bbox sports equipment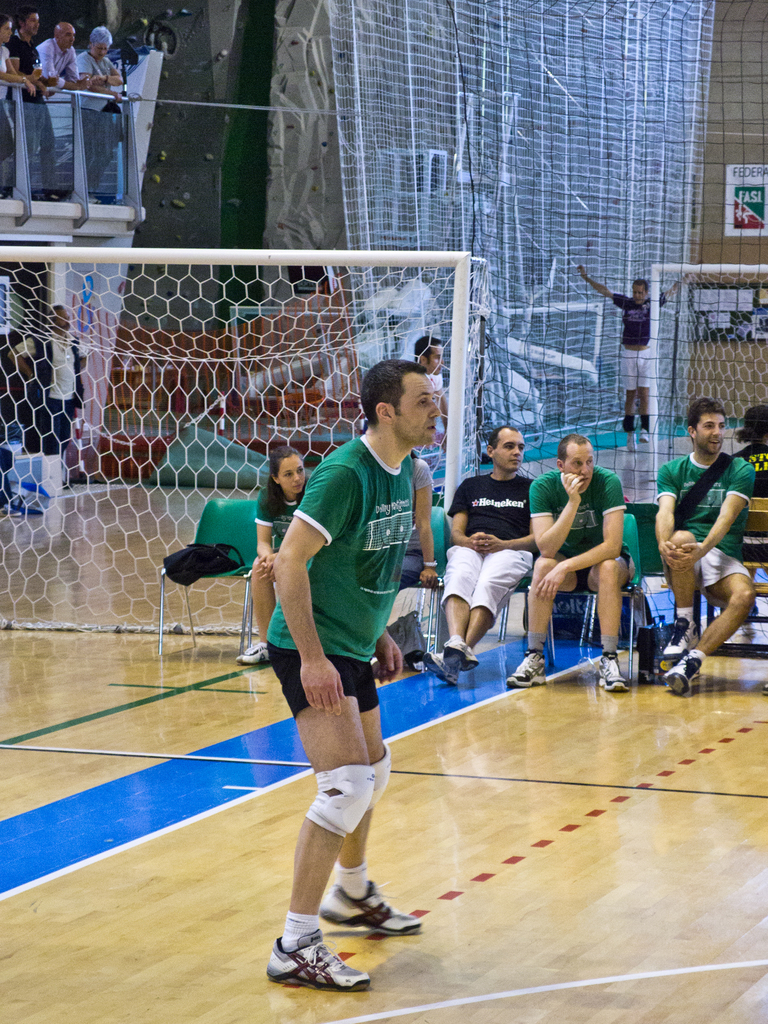
detection(304, 764, 376, 835)
